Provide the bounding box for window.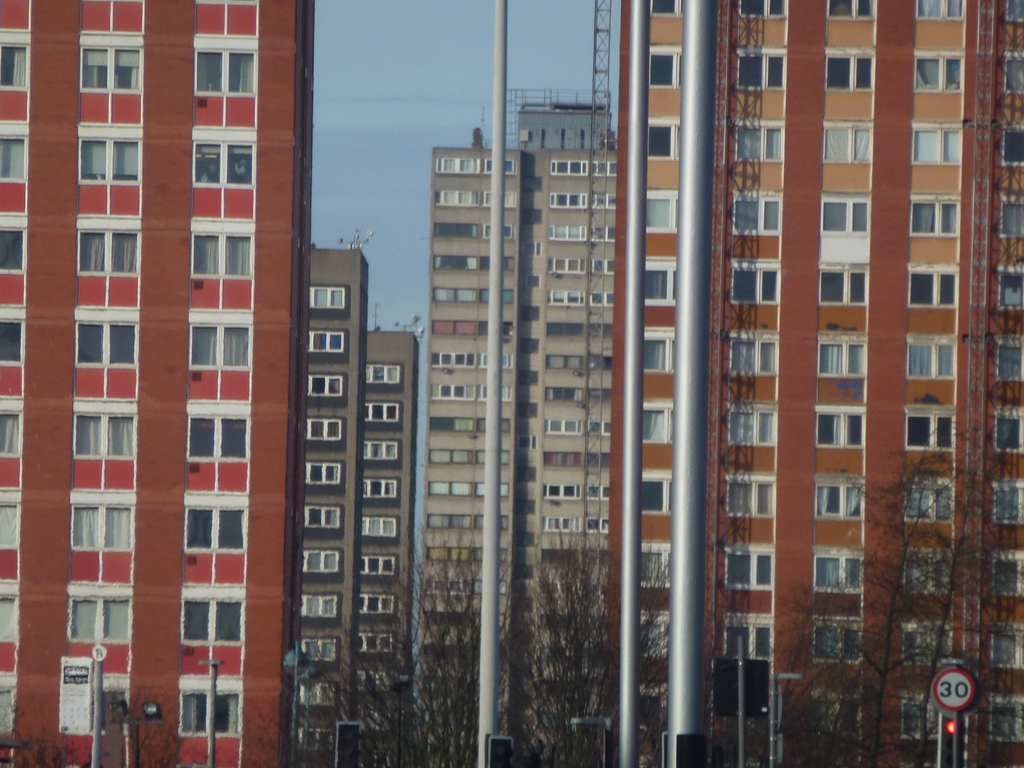
detection(816, 479, 861, 521).
